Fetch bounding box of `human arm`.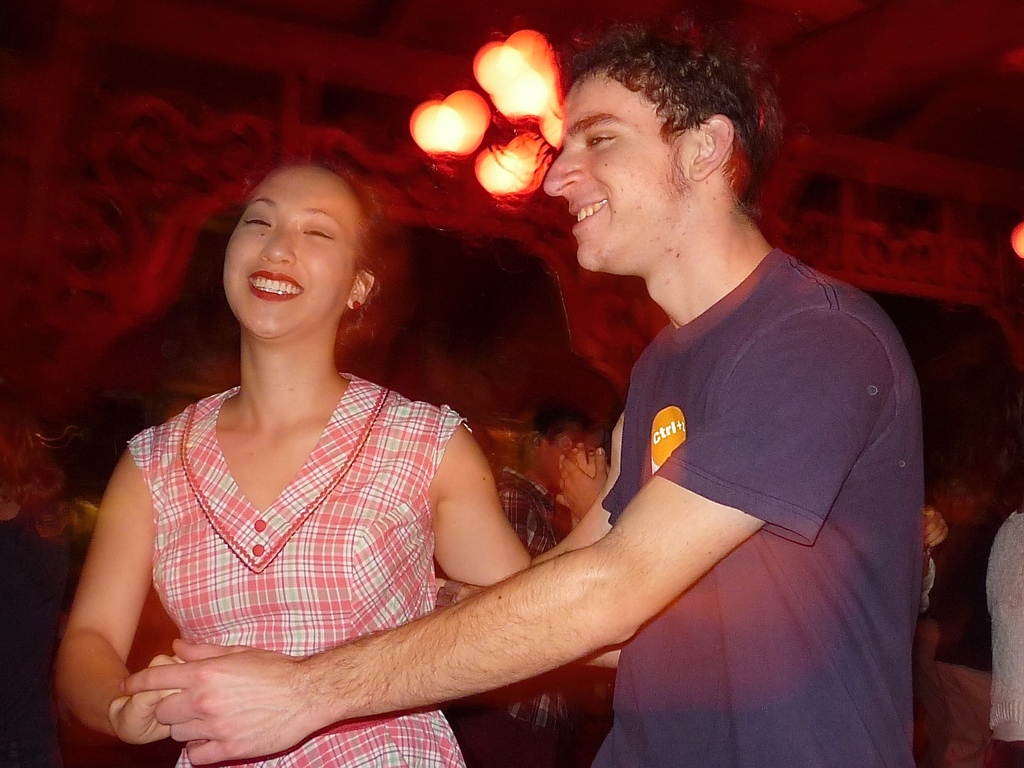
Bbox: rect(417, 422, 621, 667).
